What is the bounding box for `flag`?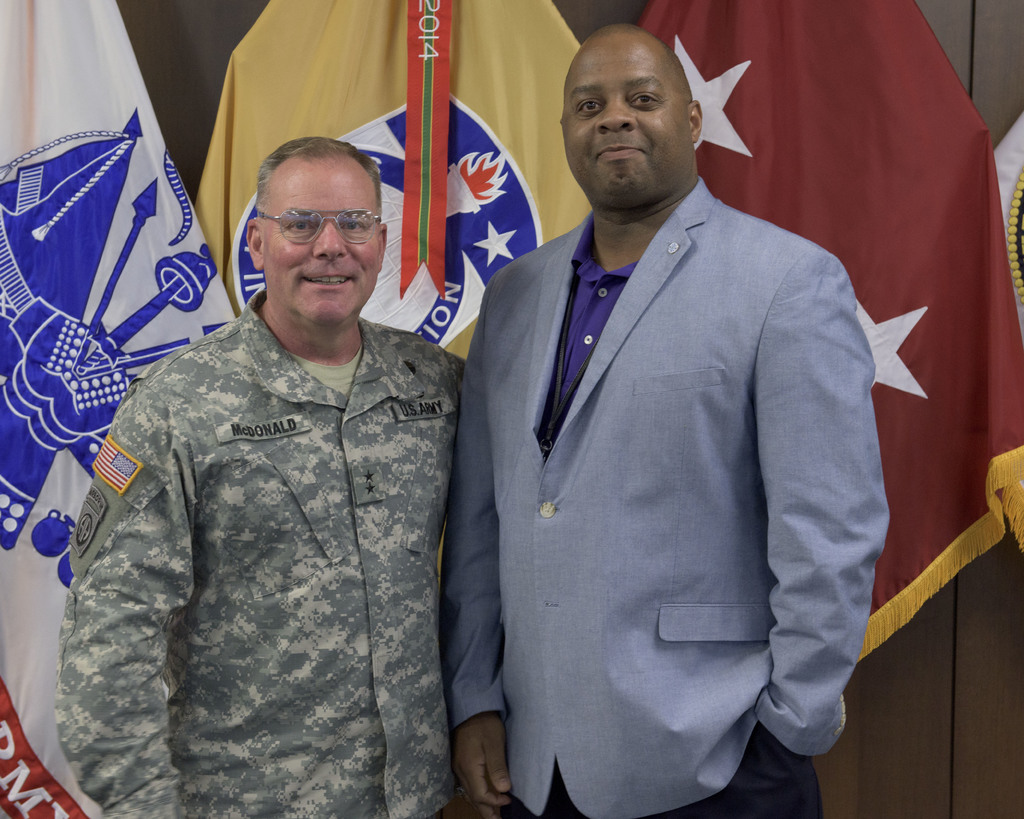
[616,0,1023,665].
